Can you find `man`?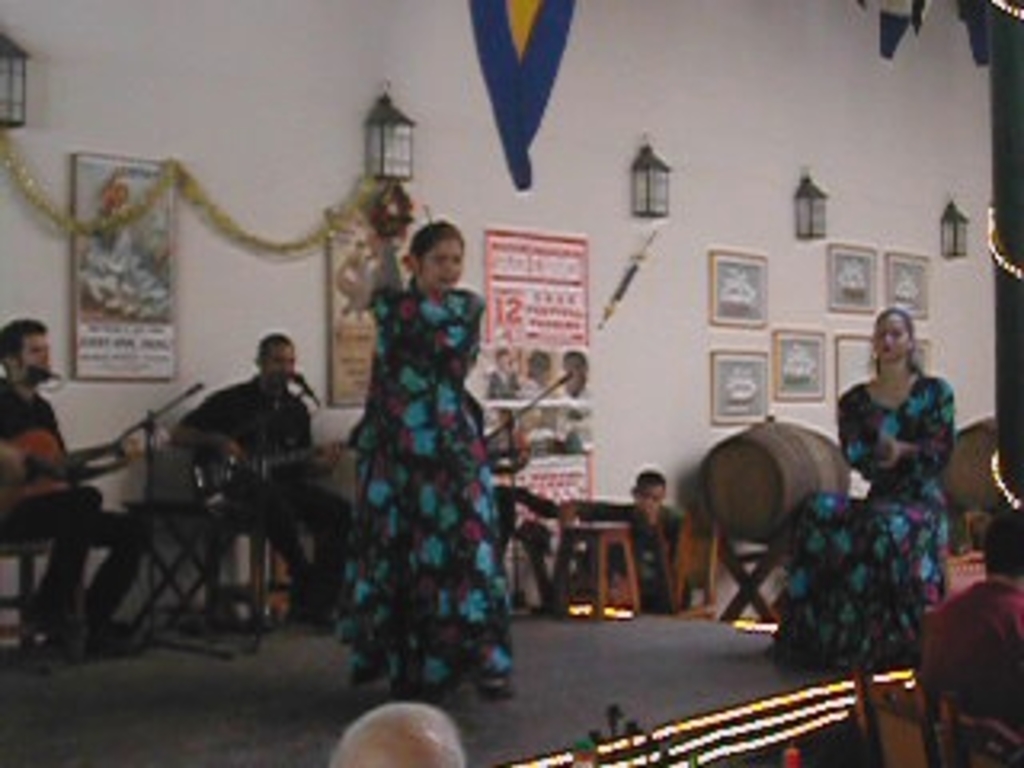
Yes, bounding box: (x1=560, y1=467, x2=691, y2=611).
